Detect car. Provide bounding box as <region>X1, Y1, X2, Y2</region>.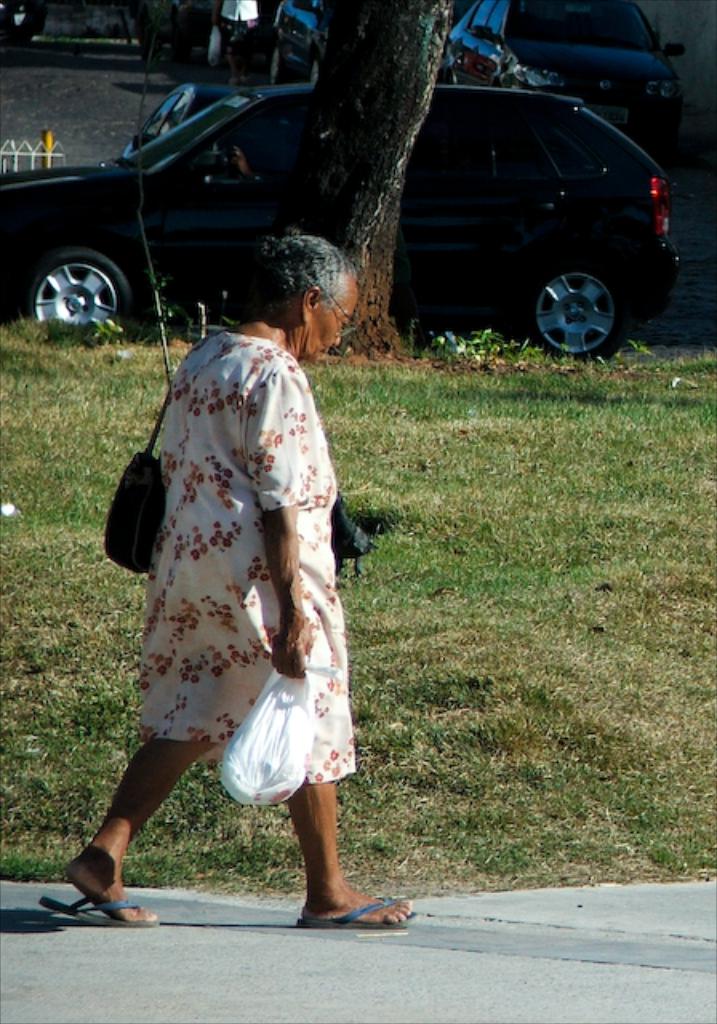
<region>0, 80, 703, 362</region>.
